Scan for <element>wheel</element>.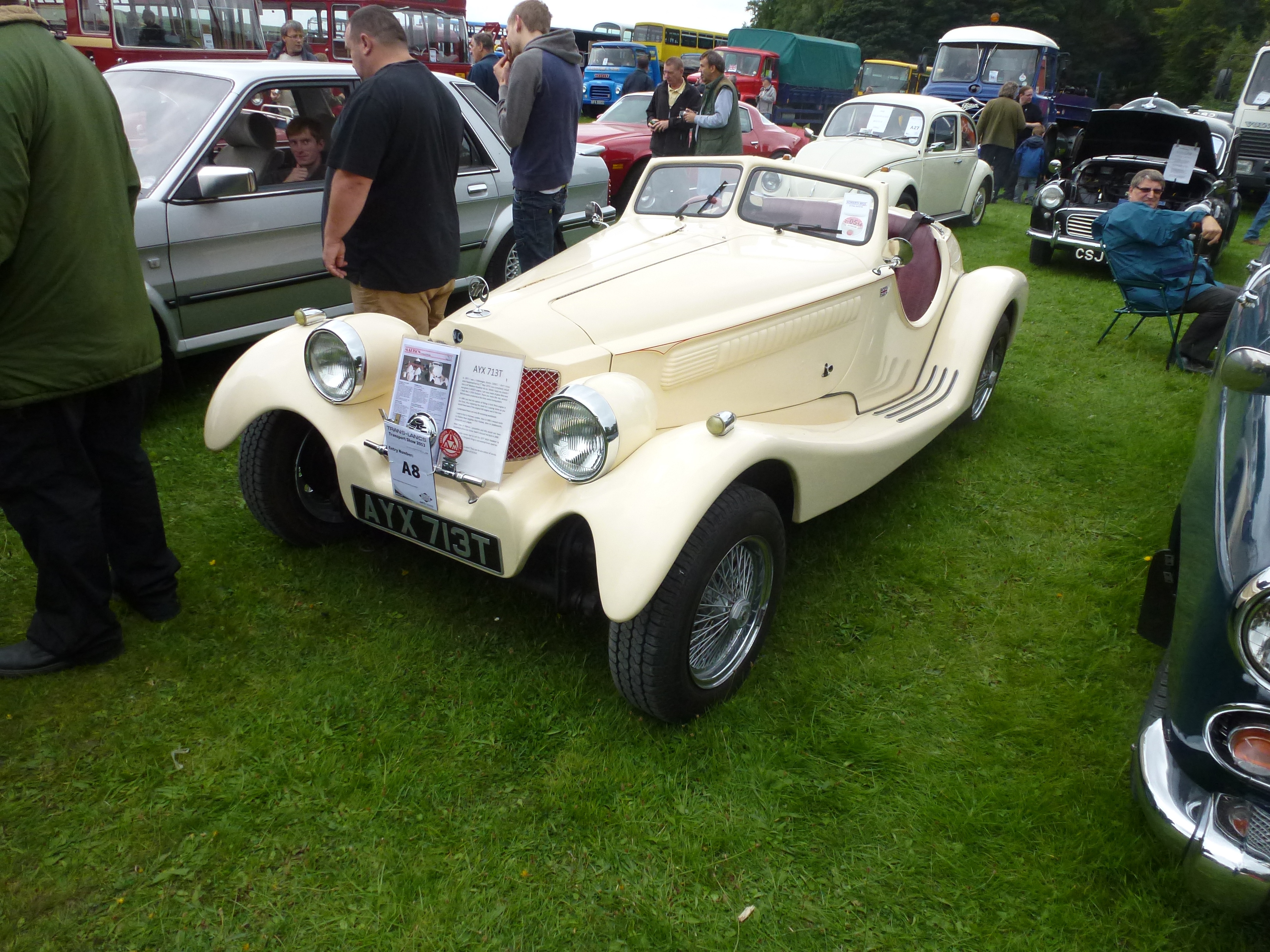
Scan result: Rect(334, 194, 342, 219).
